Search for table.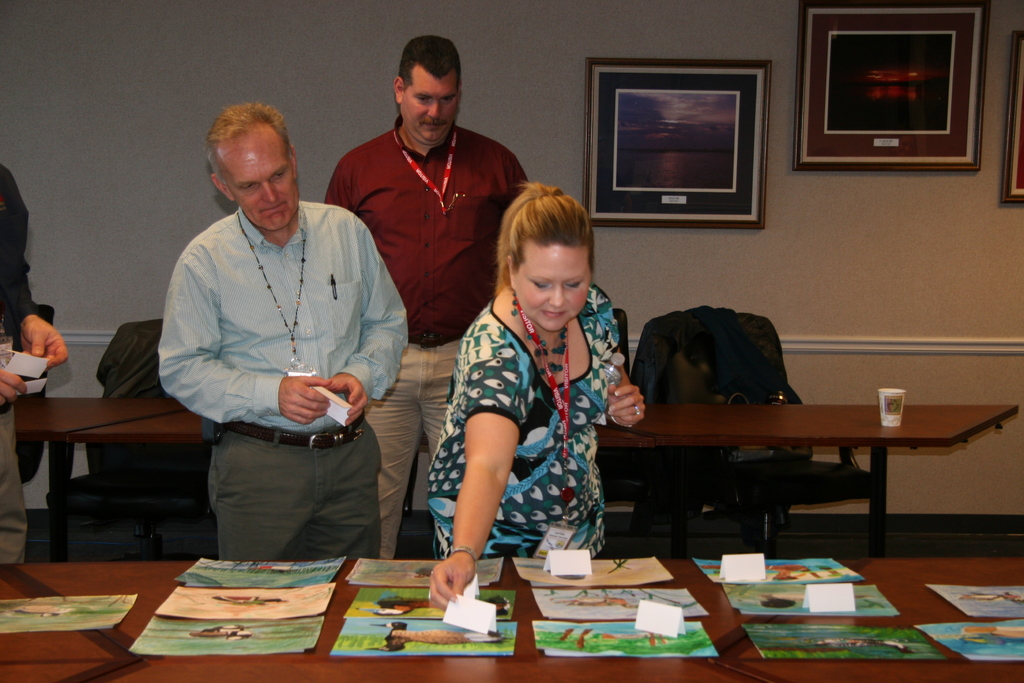
Found at 2,363,209,570.
